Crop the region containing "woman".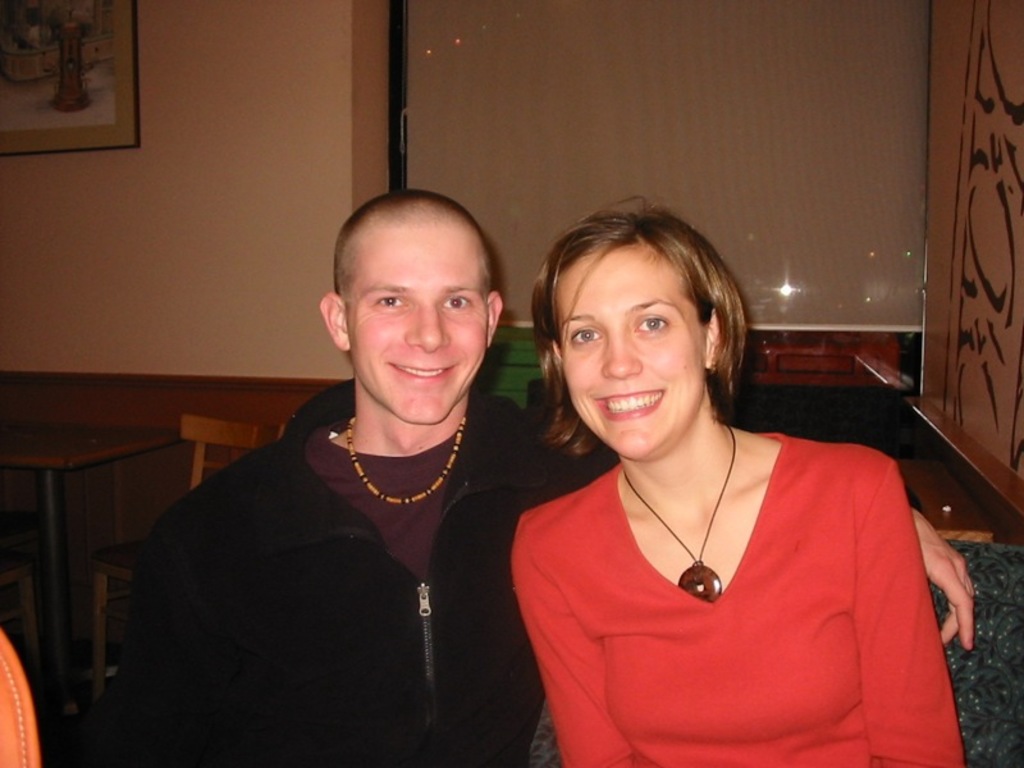
Crop region: box=[486, 193, 948, 764].
